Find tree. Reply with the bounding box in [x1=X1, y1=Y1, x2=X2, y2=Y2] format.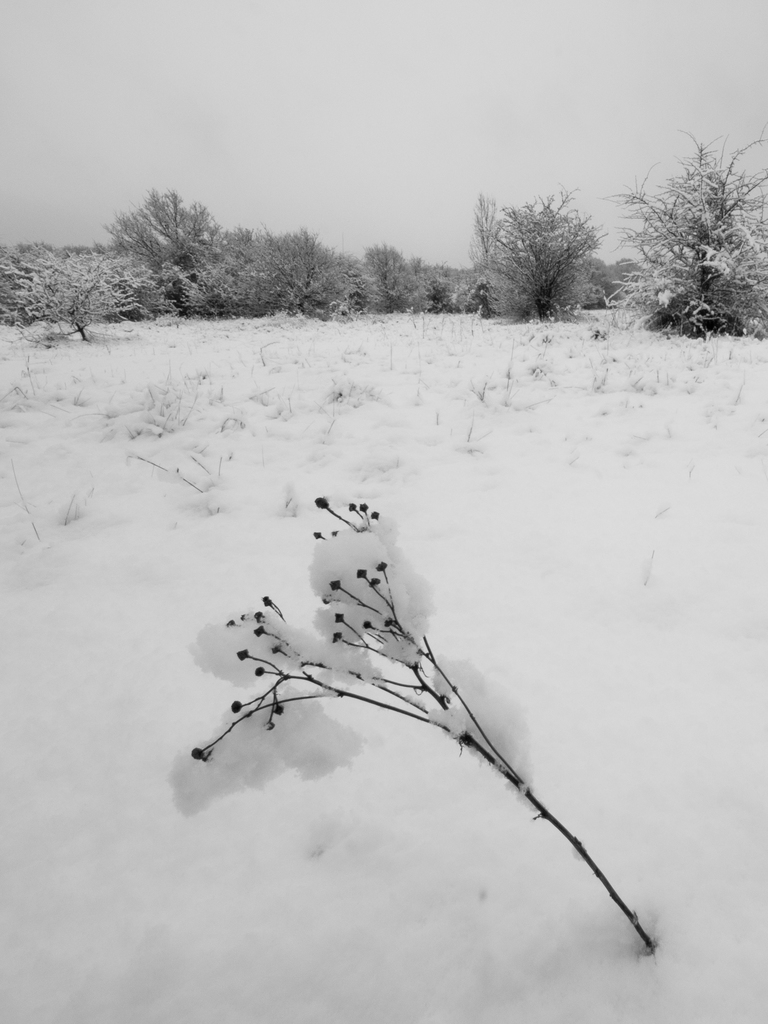
[x1=598, y1=252, x2=660, y2=309].
